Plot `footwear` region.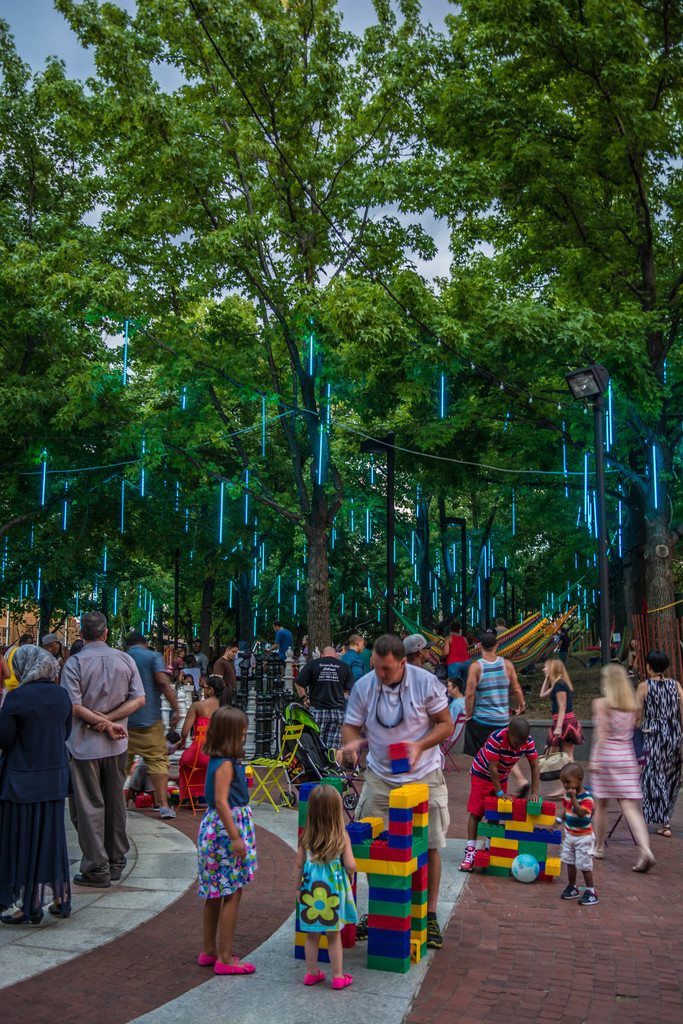
Plotted at pyautogui.locateOnScreen(300, 969, 325, 986).
